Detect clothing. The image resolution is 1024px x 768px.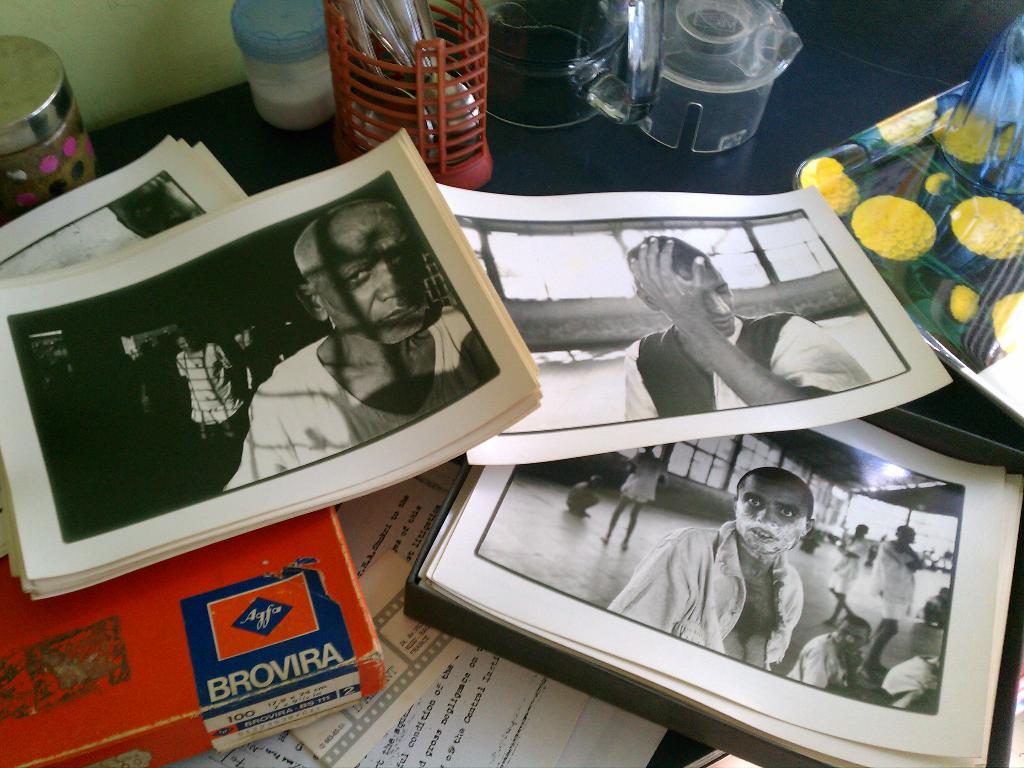
882/648/943/708.
